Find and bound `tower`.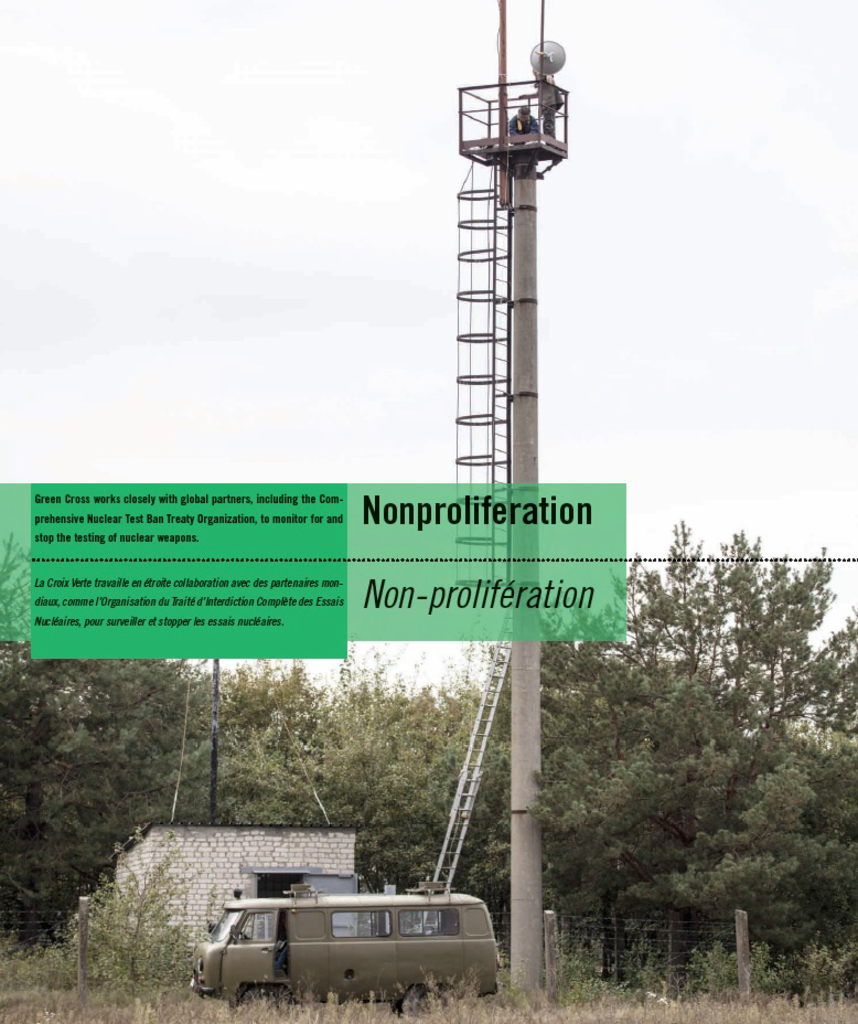
Bound: 440, 7, 576, 966.
